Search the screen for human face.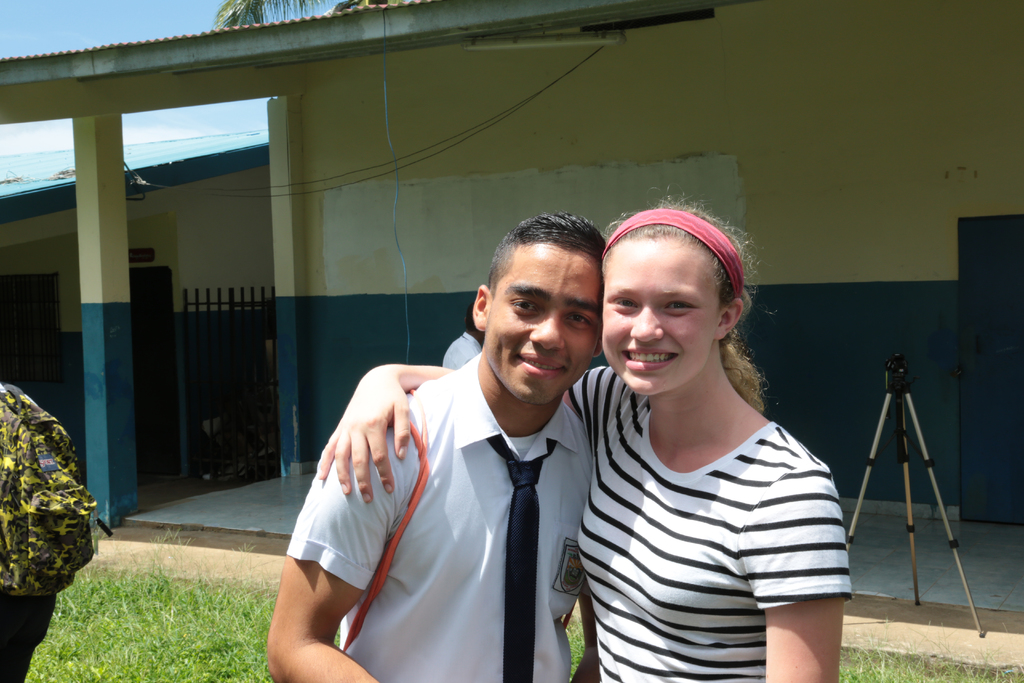
Found at region(485, 247, 598, 407).
